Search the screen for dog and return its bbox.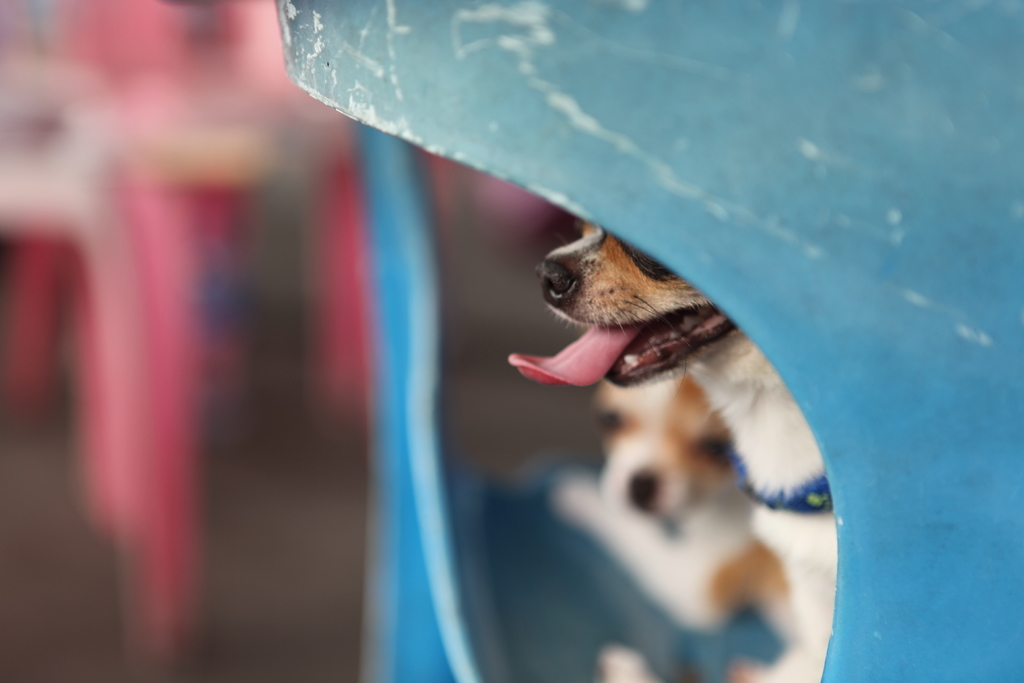
Found: (553, 370, 791, 647).
